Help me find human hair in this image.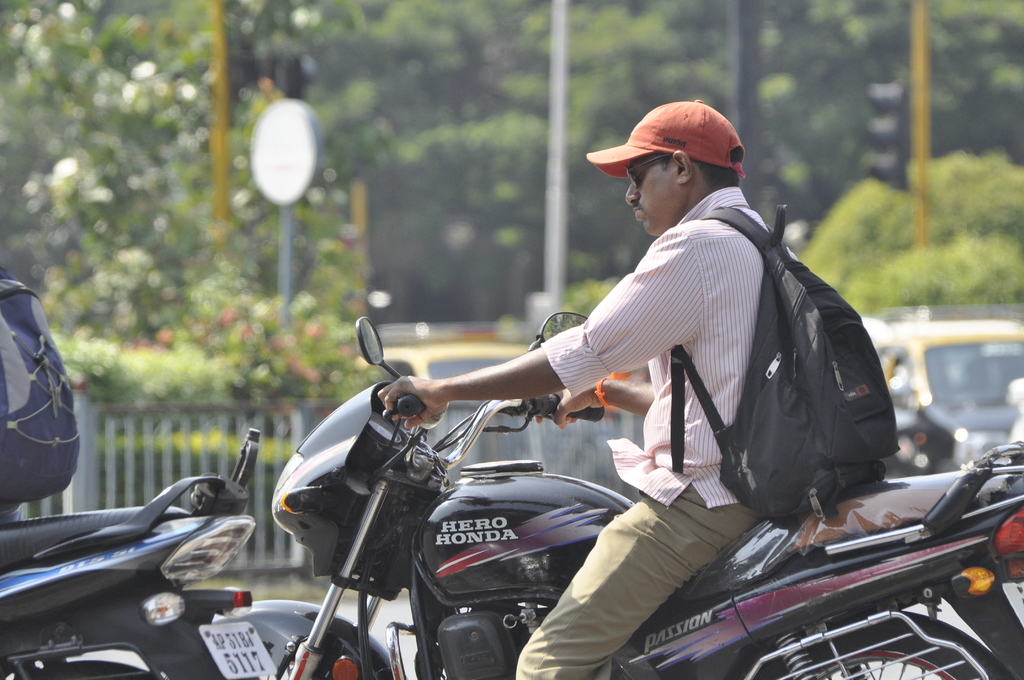
Found it: {"left": 657, "top": 148, "right": 745, "bottom": 188}.
